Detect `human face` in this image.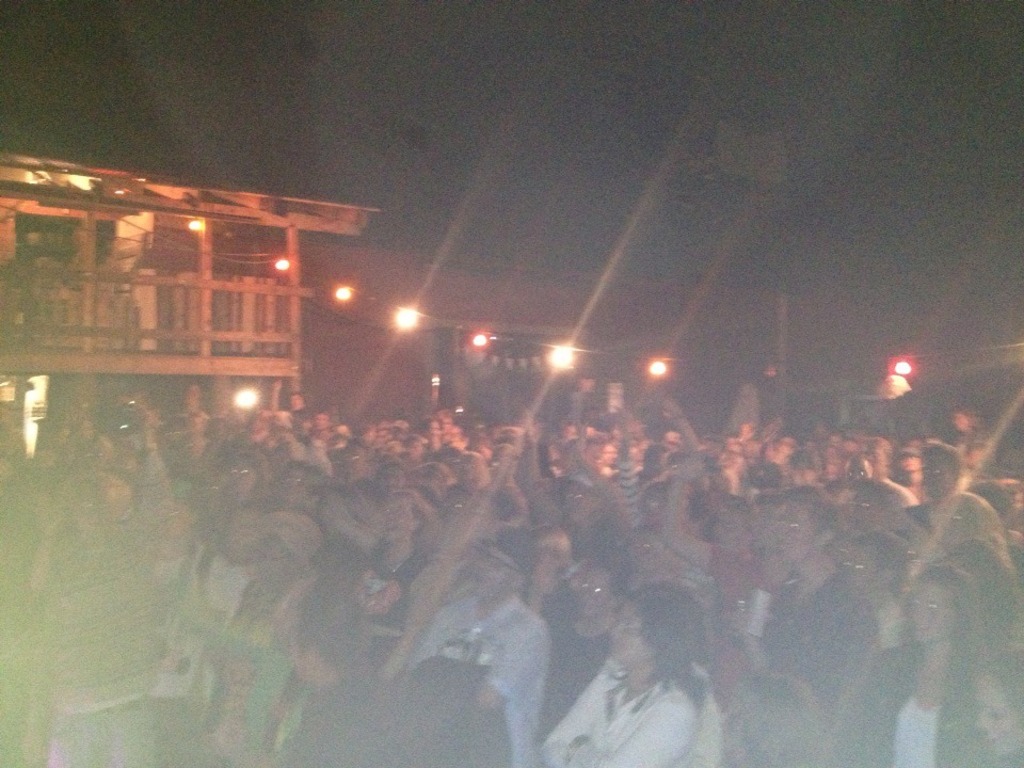
Detection: (x1=231, y1=462, x2=249, y2=506).
